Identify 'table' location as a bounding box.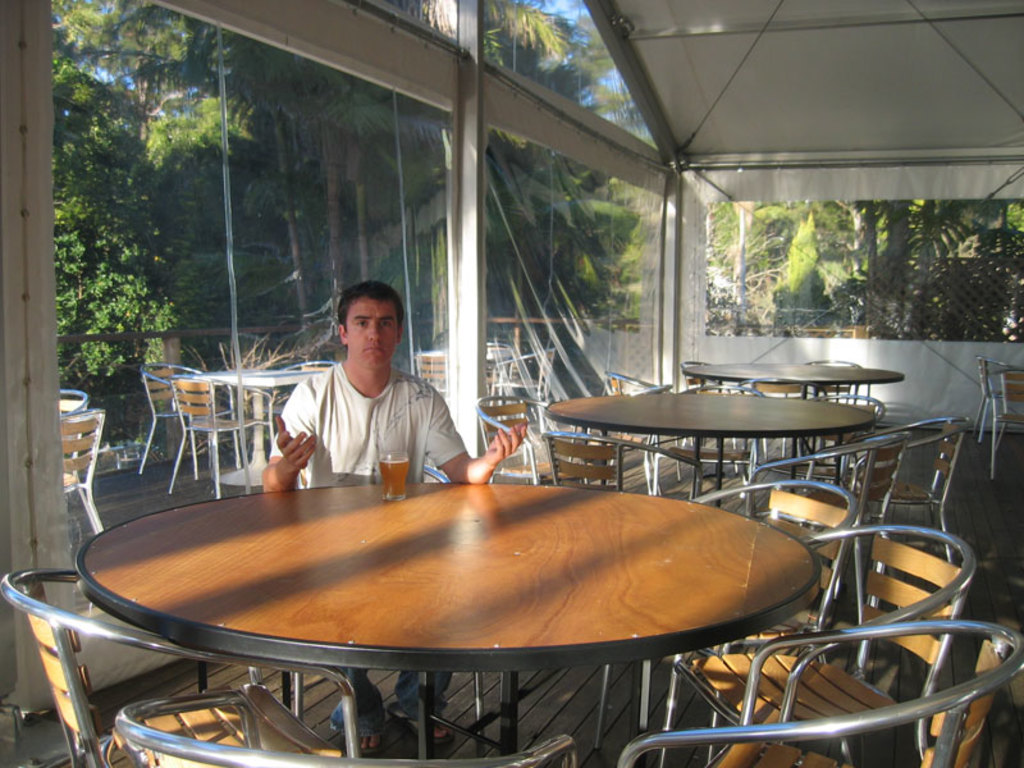
{"x1": 532, "y1": 387, "x2": 878, "y2": 512}.
